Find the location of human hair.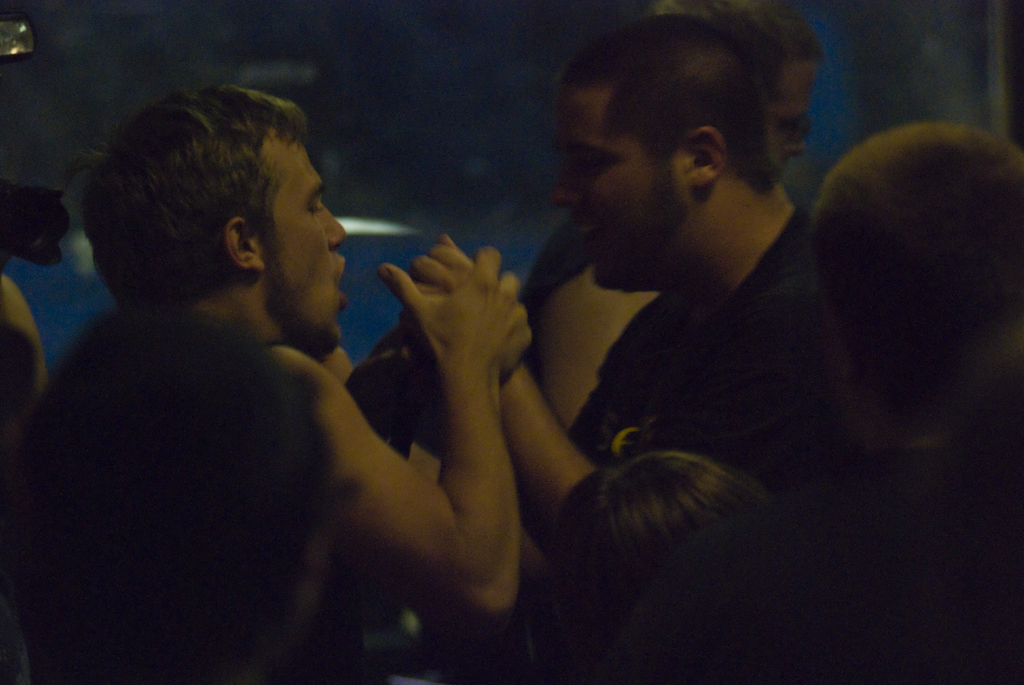
Location: <box>67,81,305,313</box>.
